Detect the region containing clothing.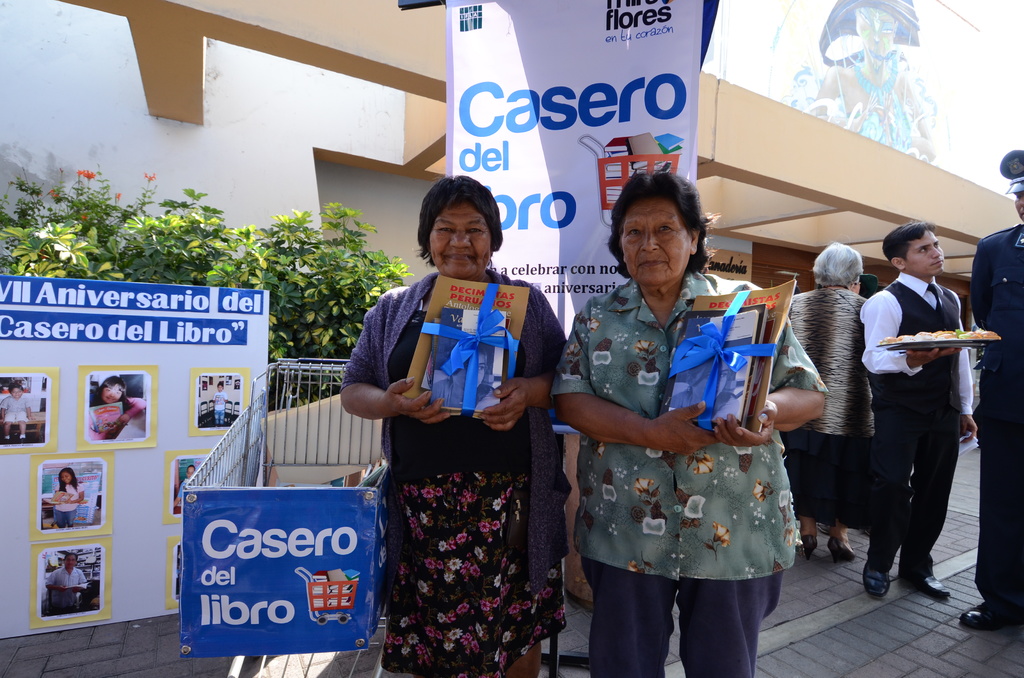
region(342, 271, 578, 670).
